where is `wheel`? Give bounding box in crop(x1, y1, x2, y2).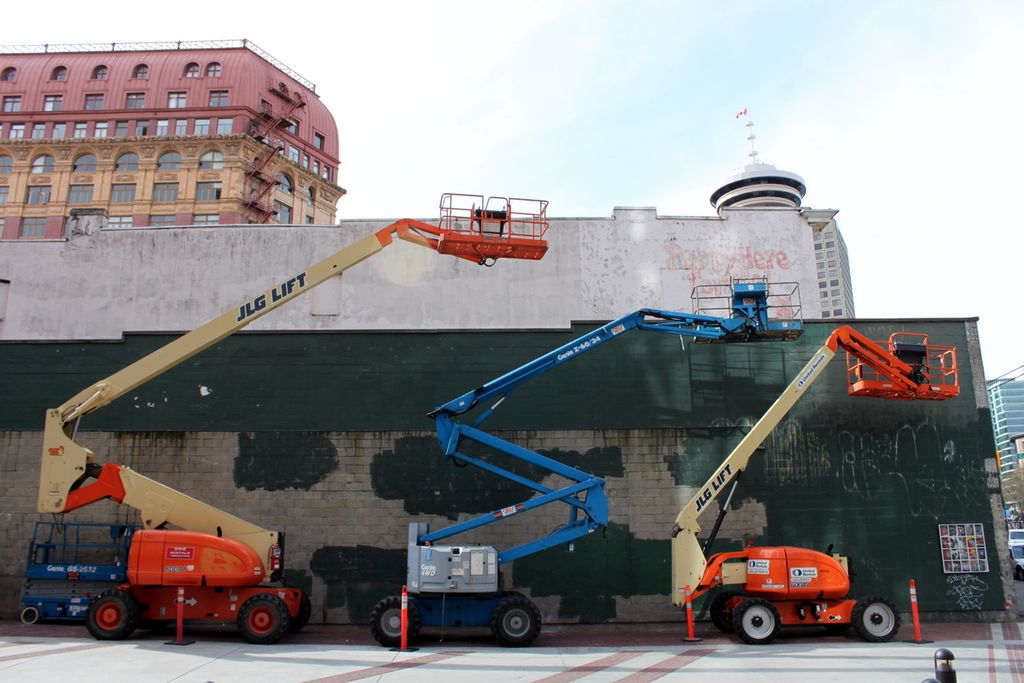
crop(283, 593, 308, 628).
